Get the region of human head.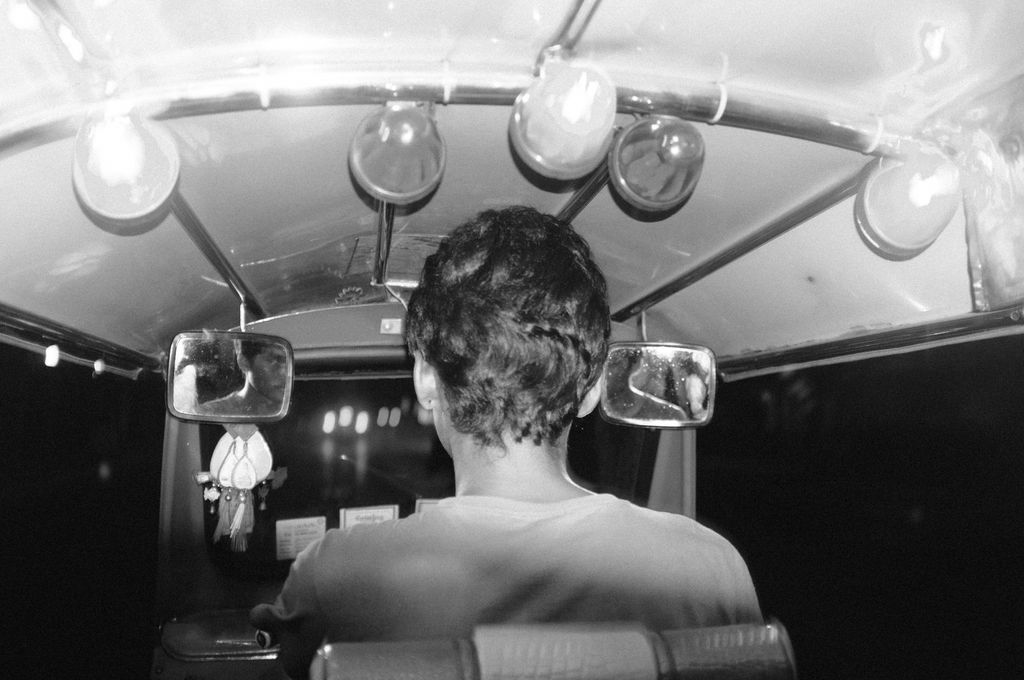
select_region(413, 219, 611, 490).
